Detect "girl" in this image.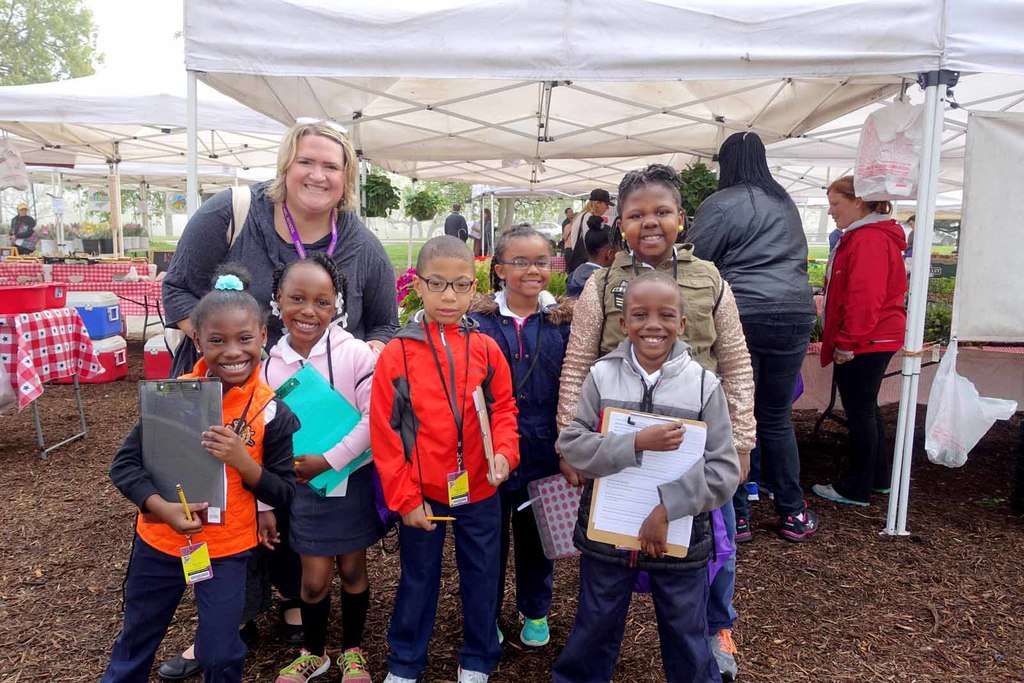
Detection: left=559, top=156, right=755, bottom=682.
